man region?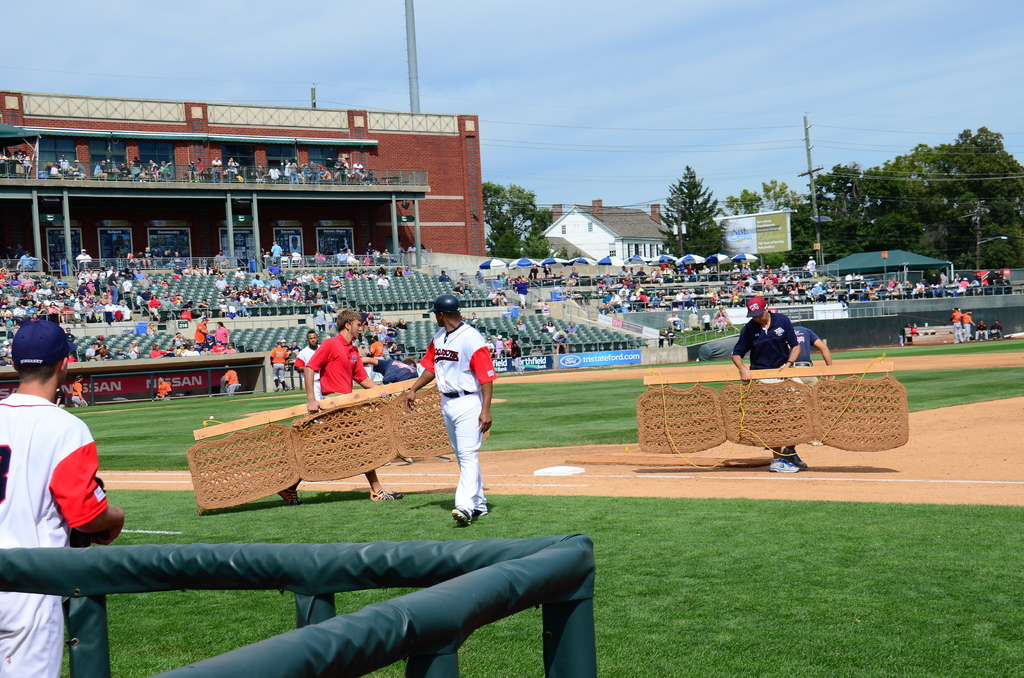
104, 303, 115, 312
